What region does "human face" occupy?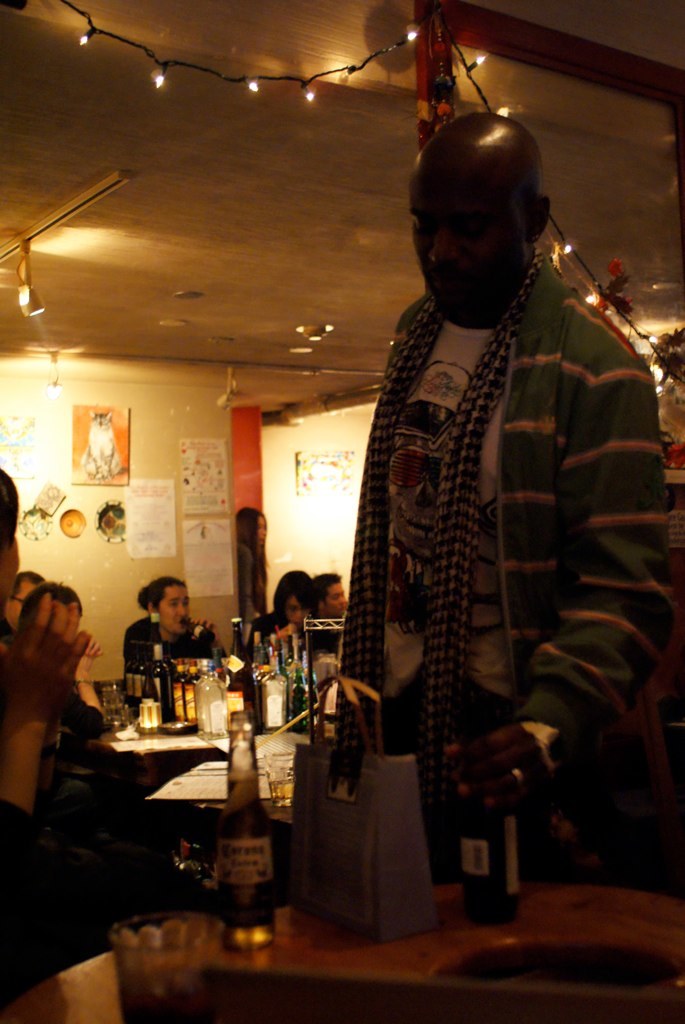
BBox(155, 579, 190, 622).
